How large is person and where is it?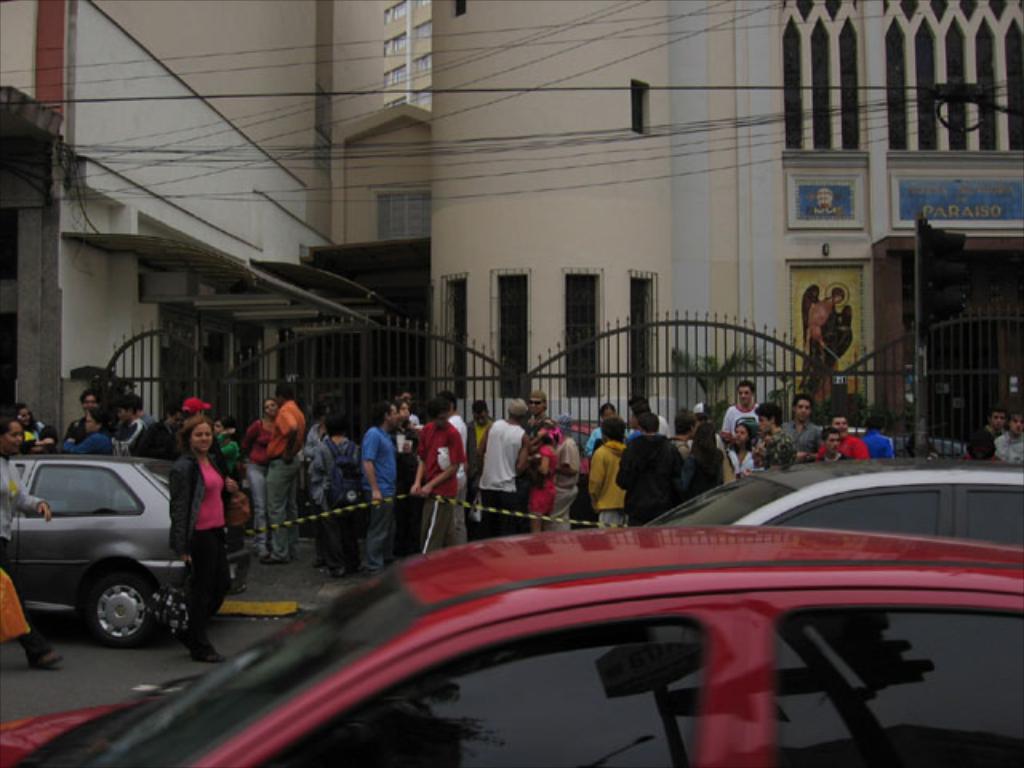
Bounding box: detection(70, 392, 106, 445).
